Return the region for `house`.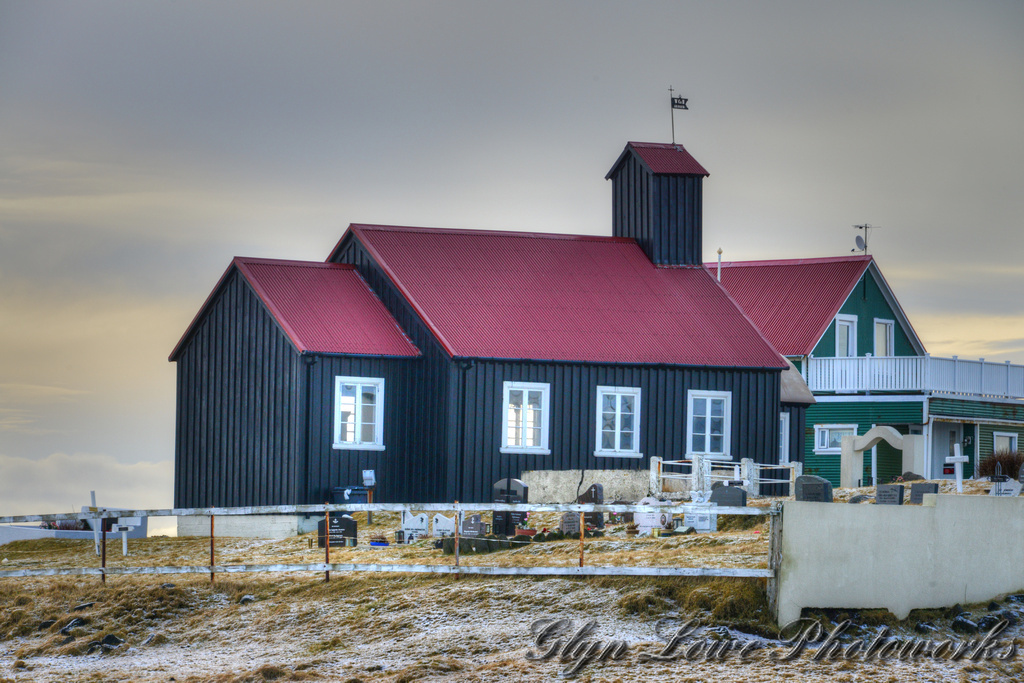
[left=236, top=180, right=931, bottom=546].
